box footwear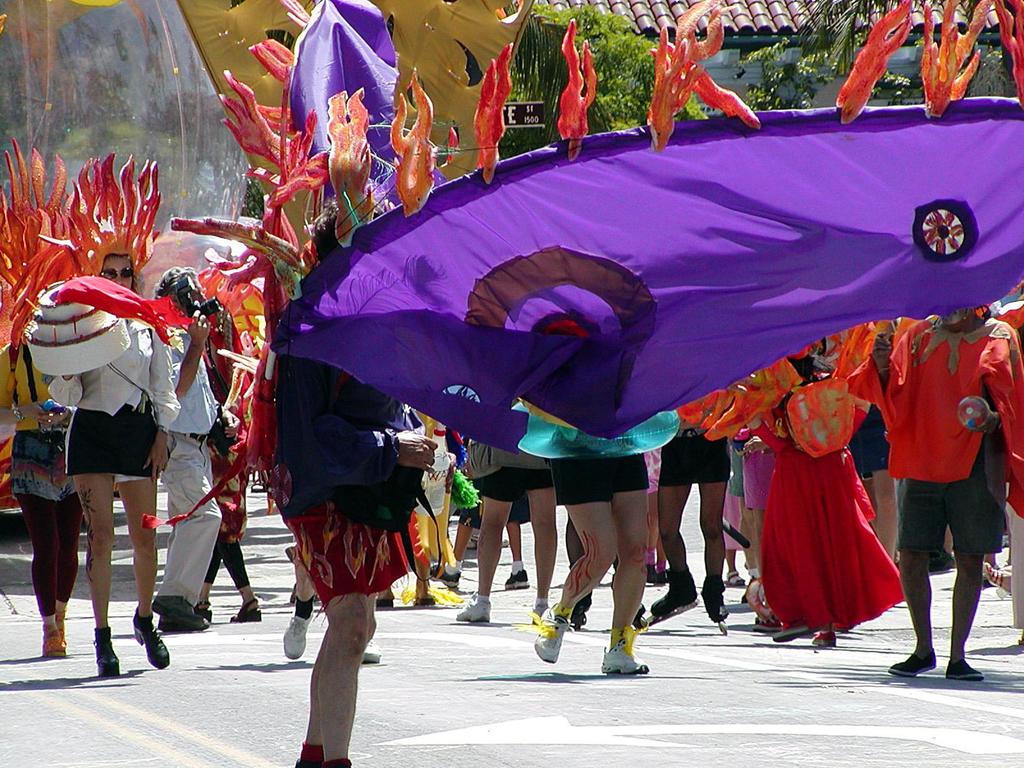
detection(56, 611, 67, 640)
